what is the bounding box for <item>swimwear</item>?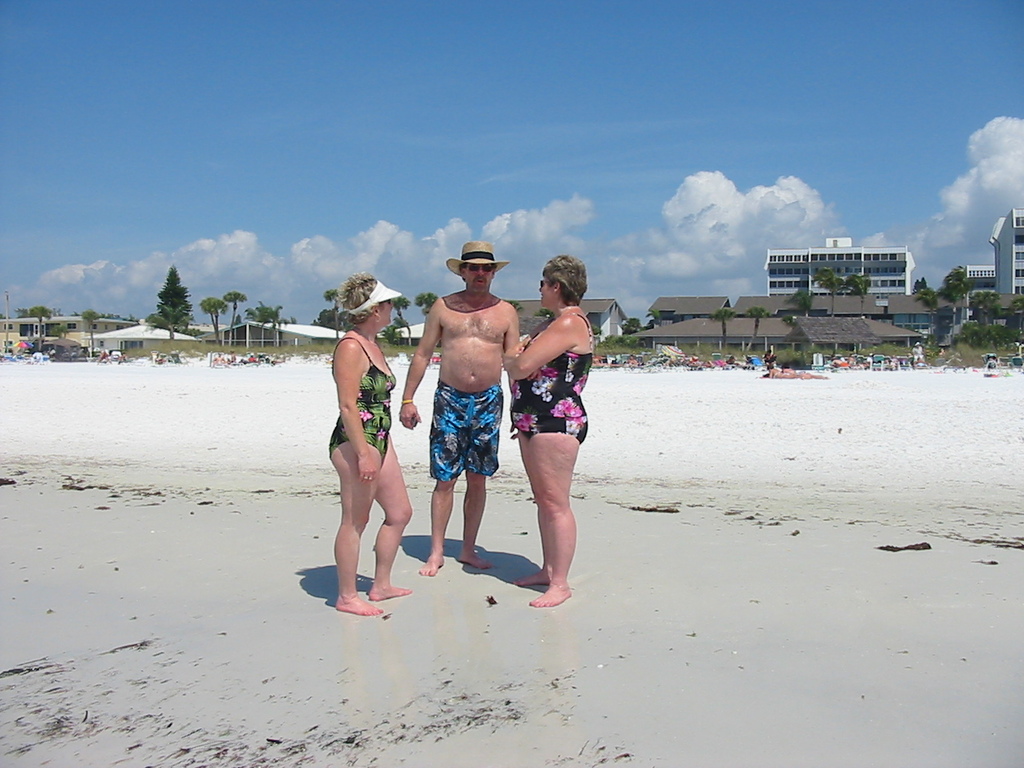
<box>322,331,406,456</box>.
